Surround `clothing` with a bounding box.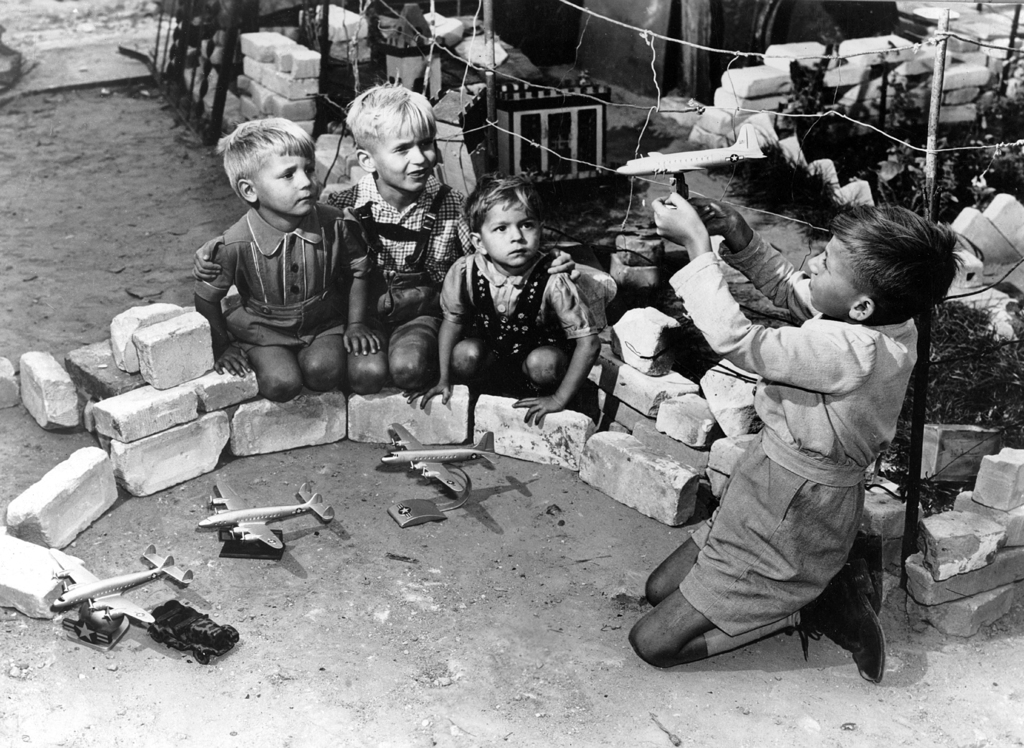
195/206/350/352.
